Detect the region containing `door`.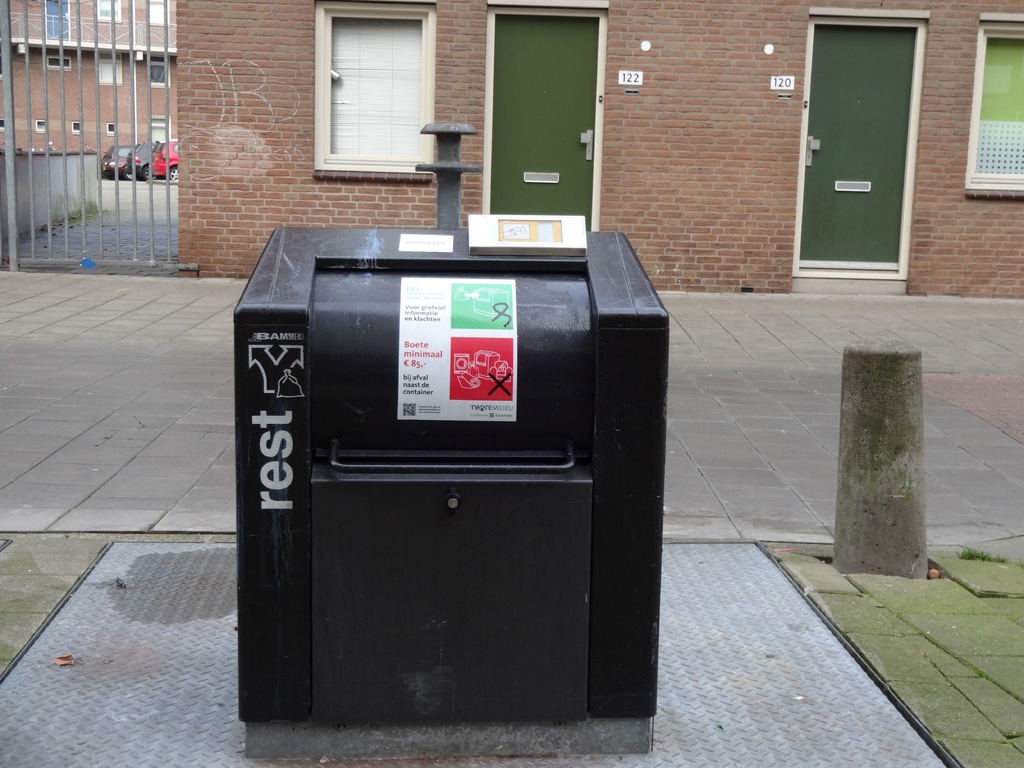
(x1=796, y1=22, x2=919, y2=273).
